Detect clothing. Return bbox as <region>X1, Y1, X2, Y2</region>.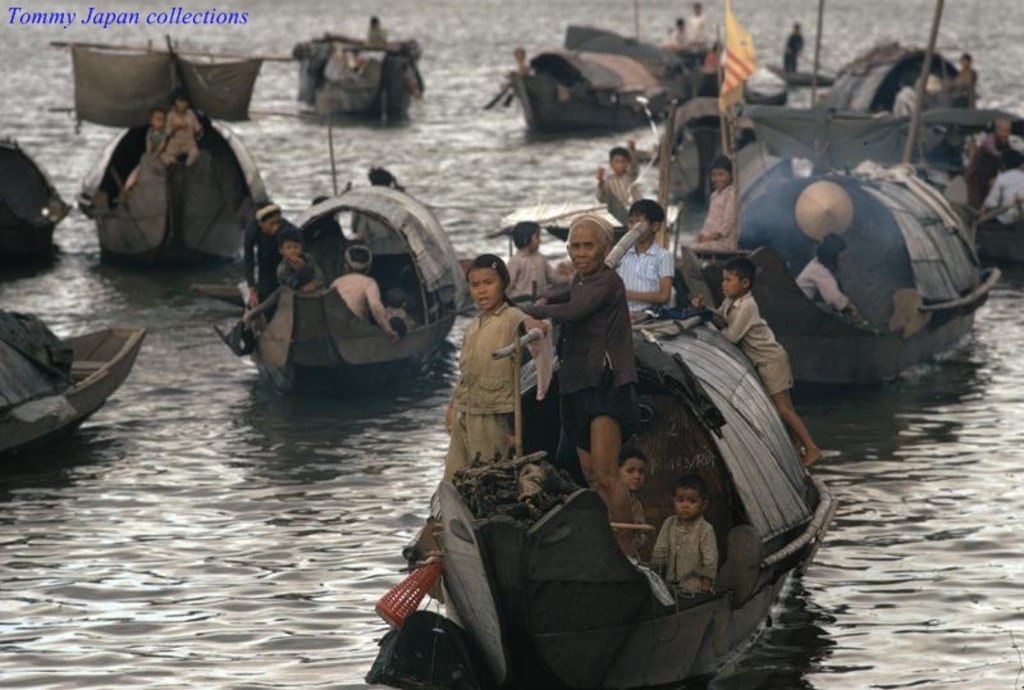
<region>979, 168, 1023, 223</region>.
